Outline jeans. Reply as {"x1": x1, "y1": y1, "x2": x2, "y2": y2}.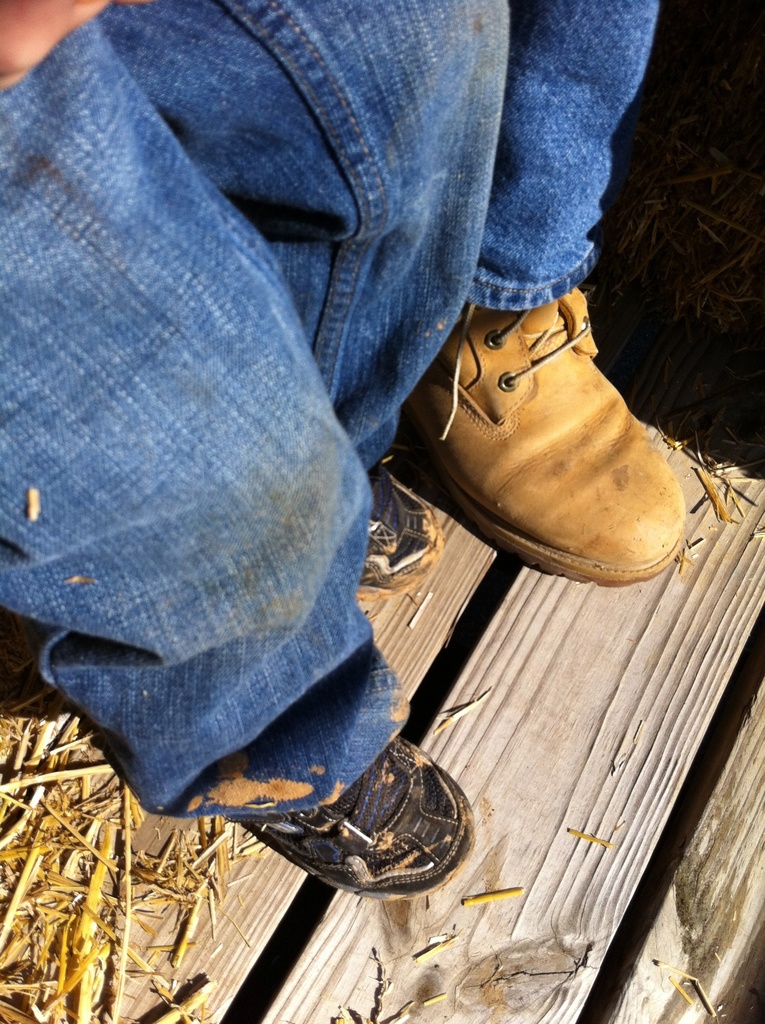
{"x1": 1, "y1": 0, "x2": 509, "y2": 808}.
